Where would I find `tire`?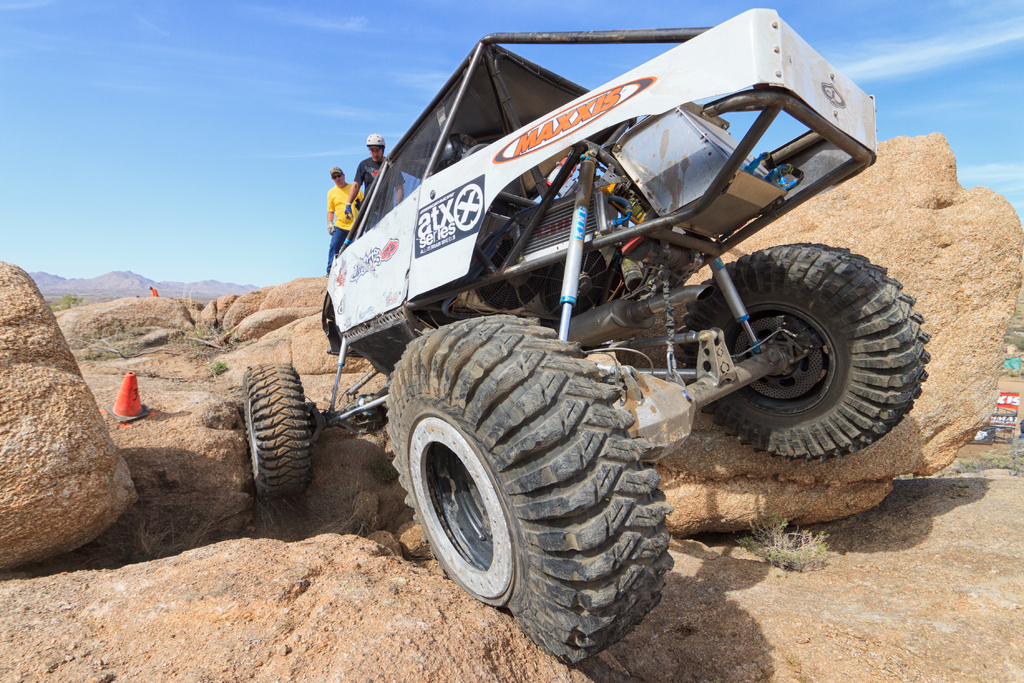
At BBox(246, 363, 312, 495).
